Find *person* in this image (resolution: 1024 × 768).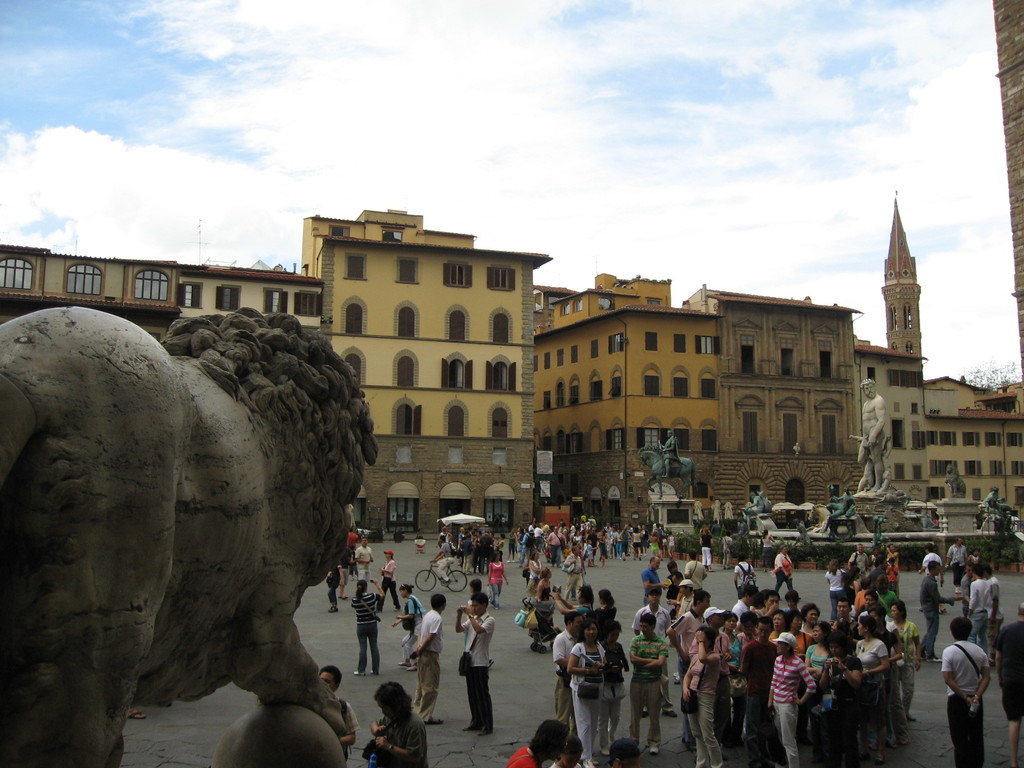
[924,545,941,566].
